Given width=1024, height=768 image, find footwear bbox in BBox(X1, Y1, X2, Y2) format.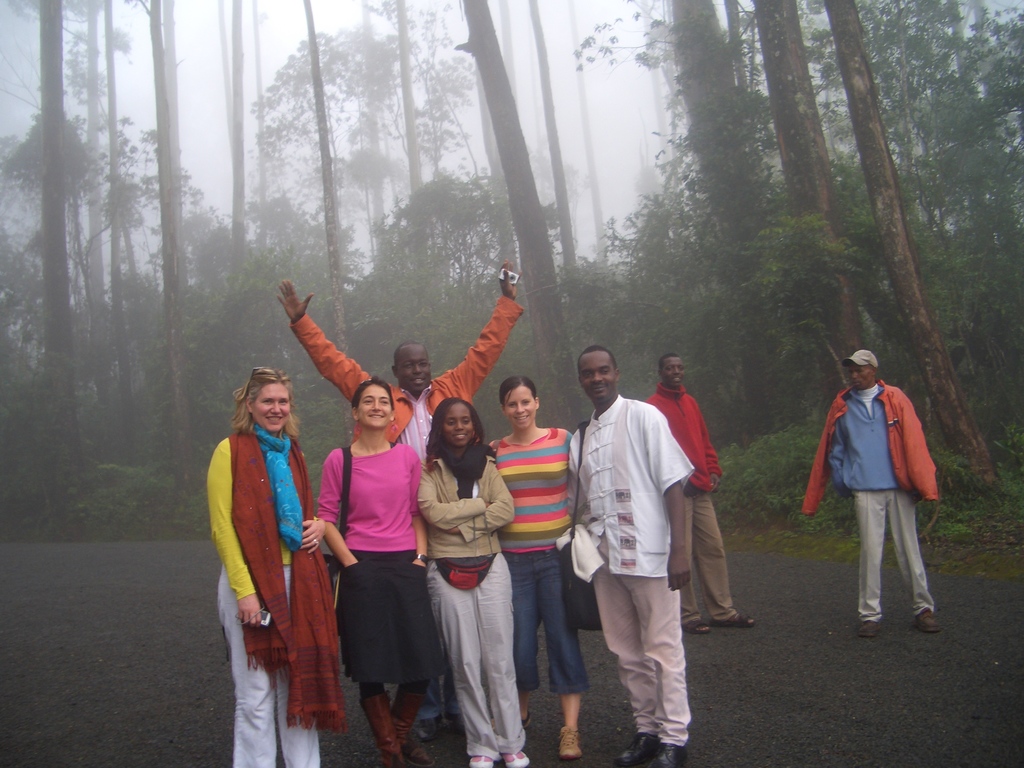
BBox(859, 620, 884, 636).
